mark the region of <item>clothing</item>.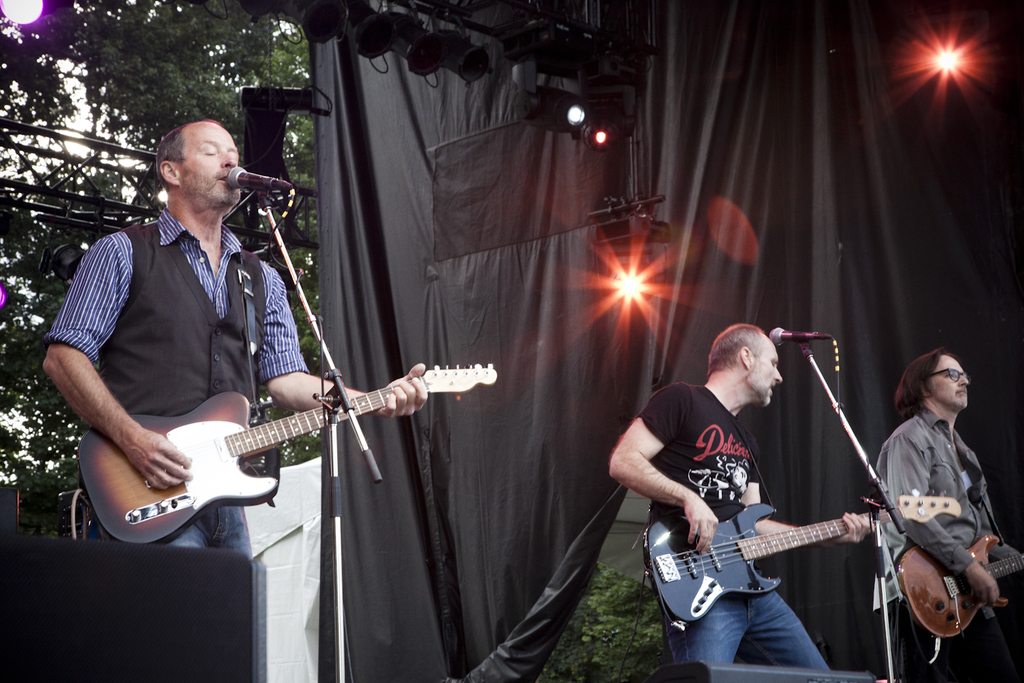
Region: pyautogui.locateOnScreen(636, 382, 830, 676).
